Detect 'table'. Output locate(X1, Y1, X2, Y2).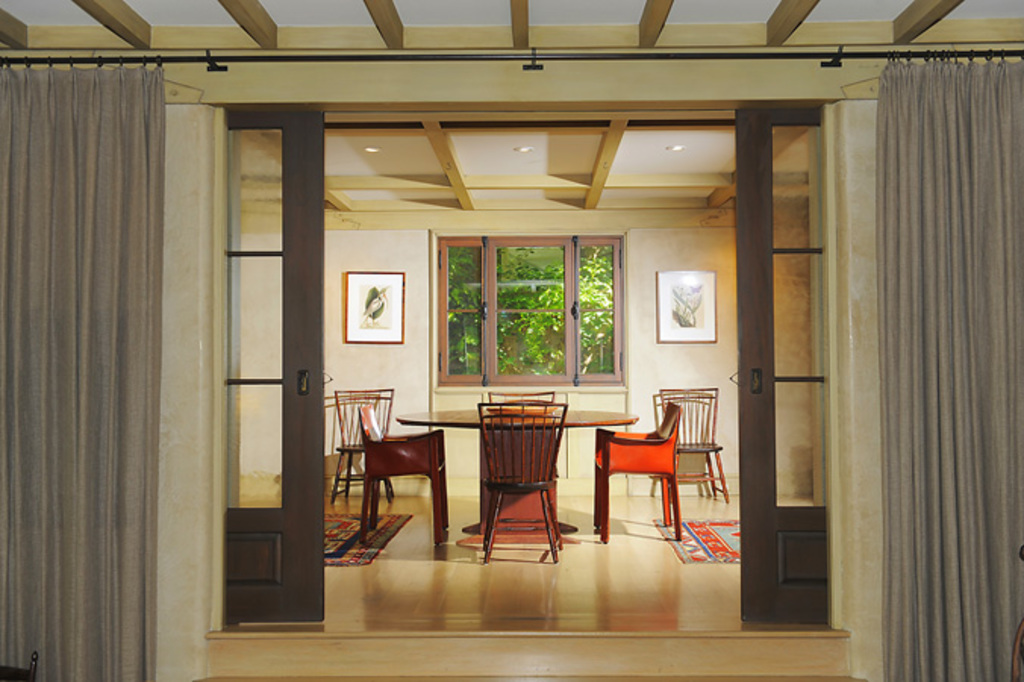
locate(389, 403, 639, 541).
